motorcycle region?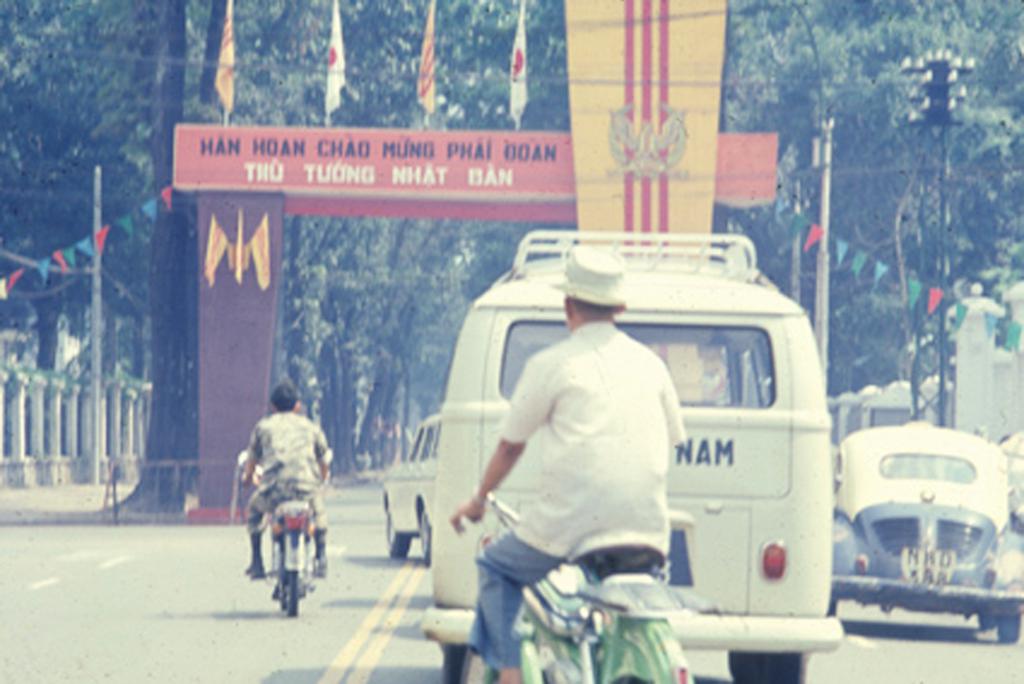
bbox=[225, 447, 342, 607]
